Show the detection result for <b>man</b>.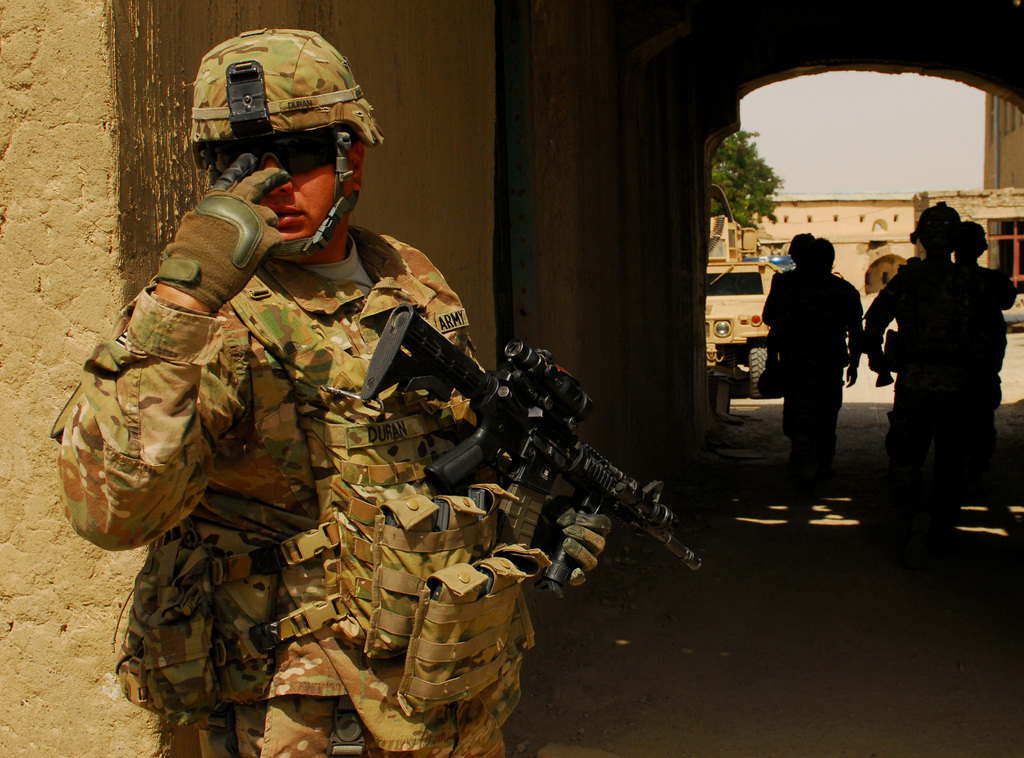
[left=757, top=230, right=814, bottom=329].
